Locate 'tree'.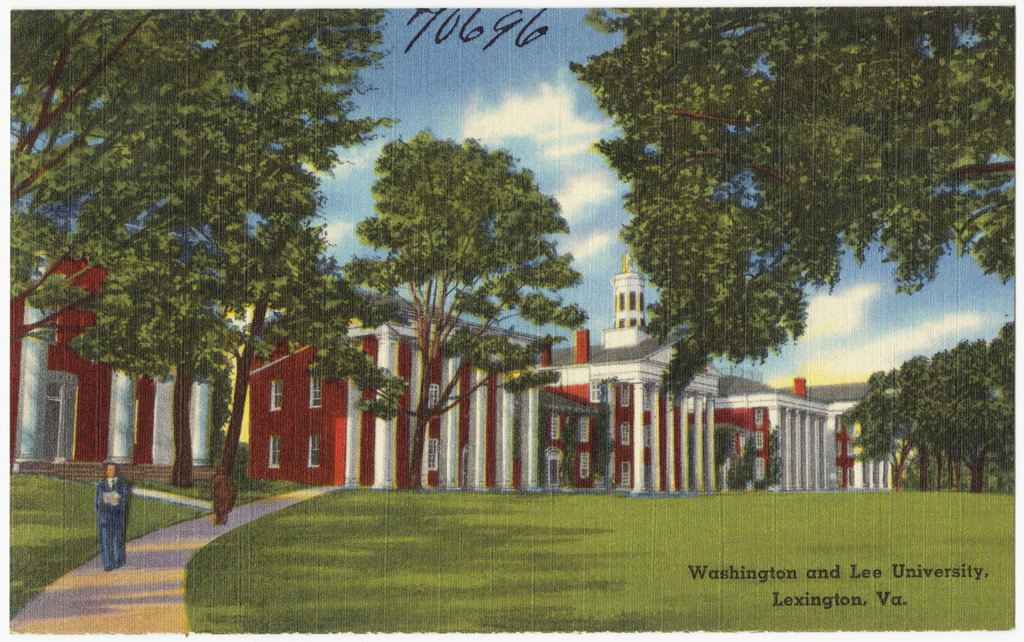
Bounding box: <region>327, 84, 573, 469</region>.
